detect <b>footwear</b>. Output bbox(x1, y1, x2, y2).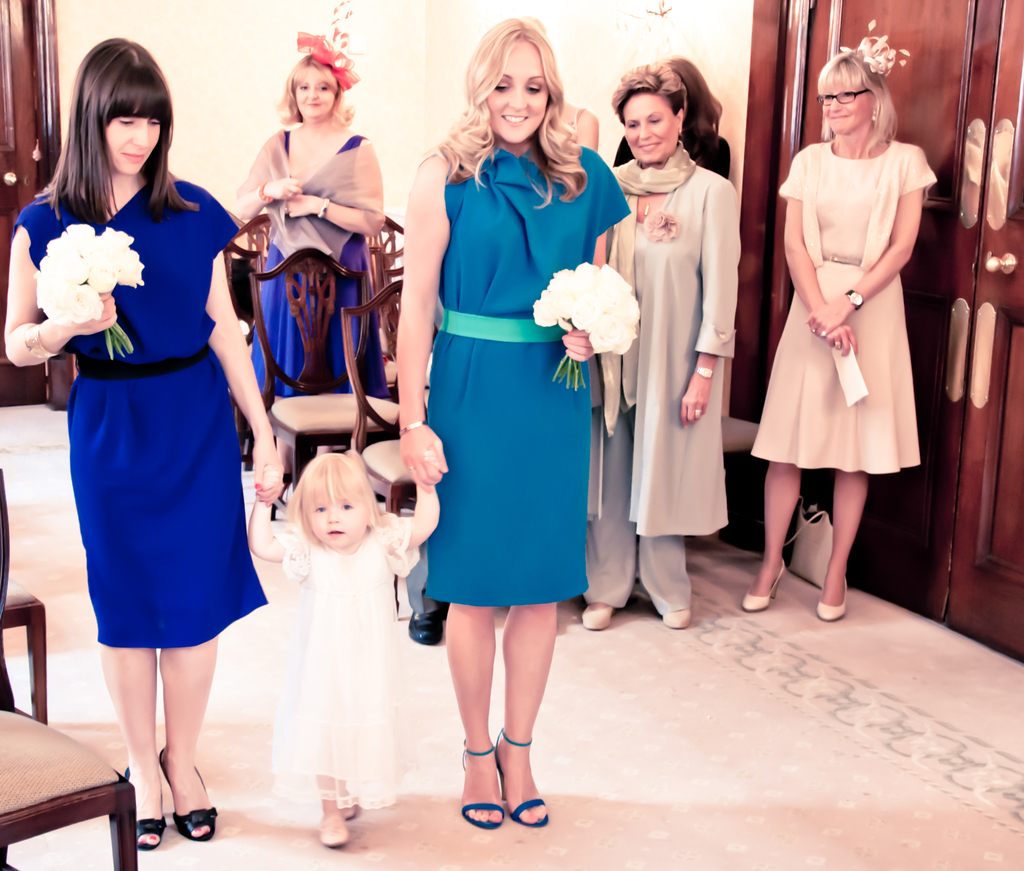
bbox(460, 731, 497, 831).
